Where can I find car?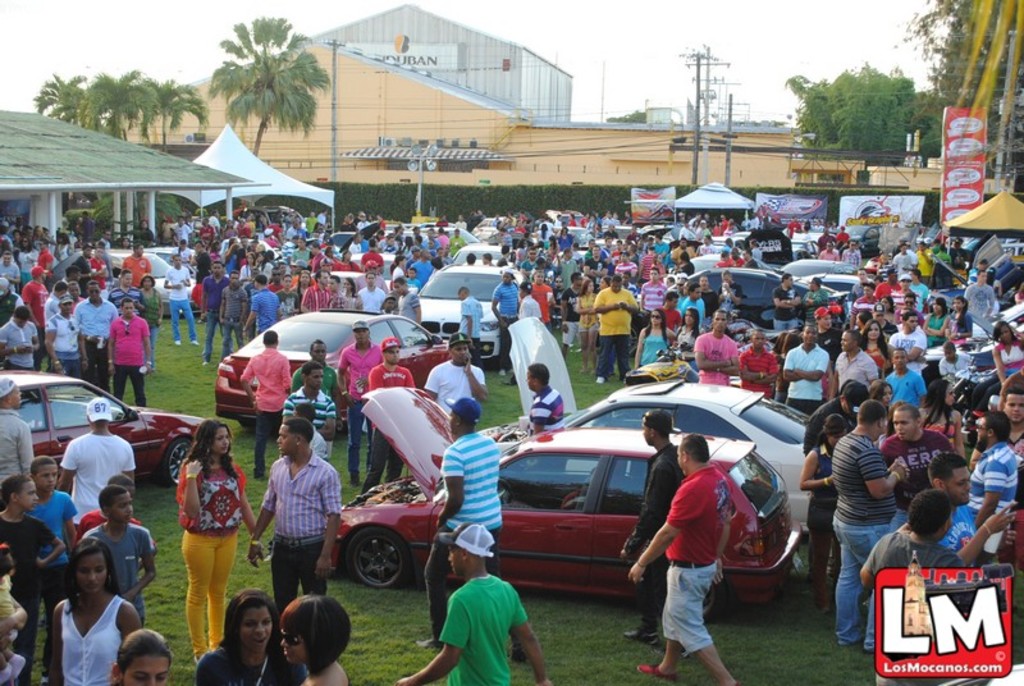
You can find it at [left=234, top=203, right=306, bottom=229].
